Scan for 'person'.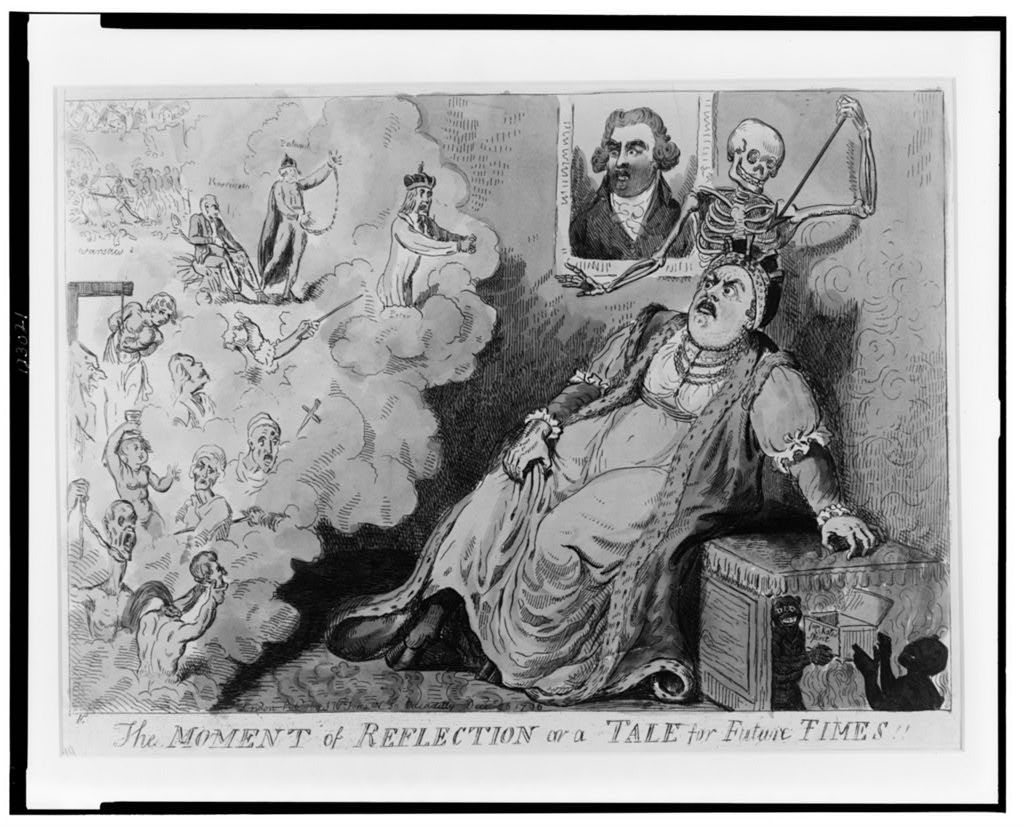
Scan result: bbox(185, 197, 266, 300).
